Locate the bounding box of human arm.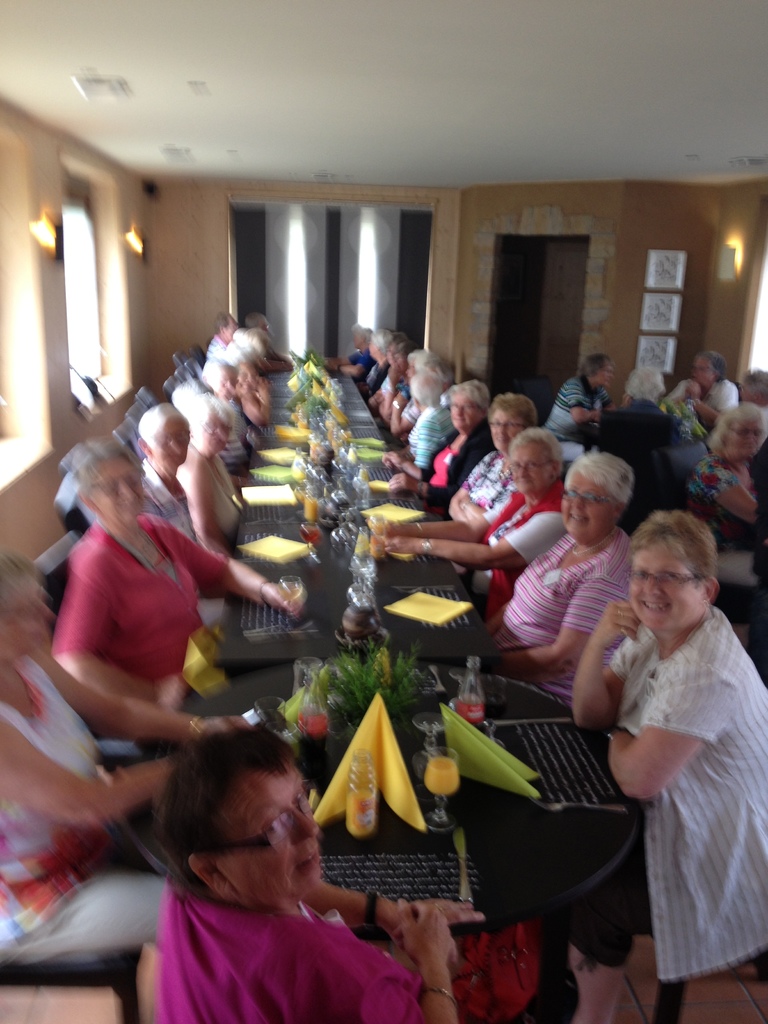
Bounding box: bbox(45, 547, 186, 707).
